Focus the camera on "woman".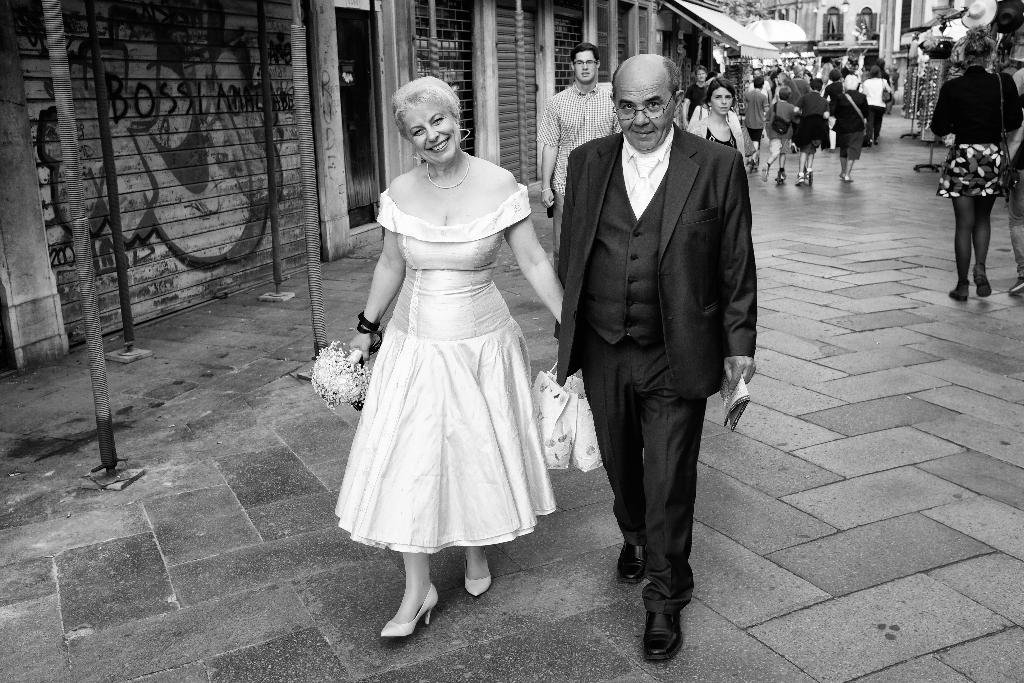
Focus region: 695/75/753/165.
